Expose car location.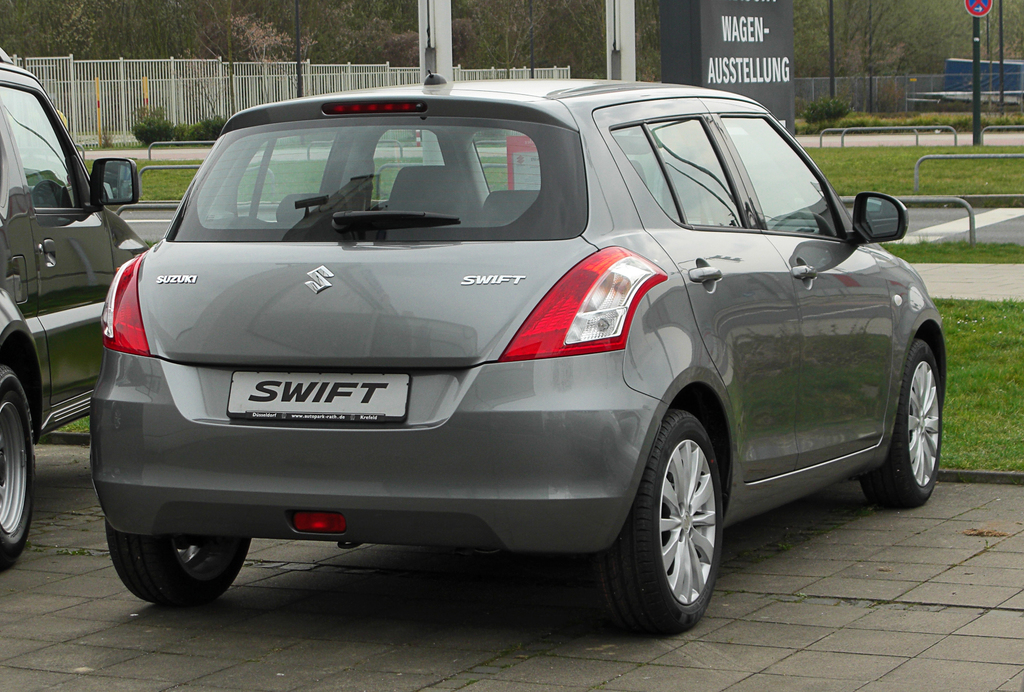
Exposed at bbox(0, 45, 150, 572).
